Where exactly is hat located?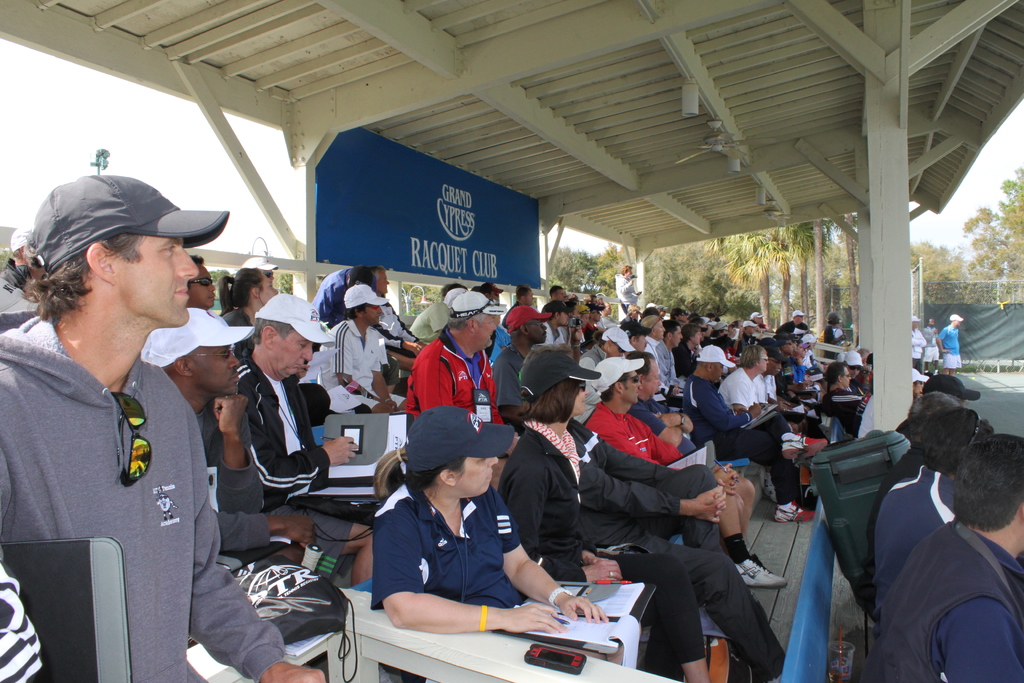
Its bounding box is 588 356 644 393.
